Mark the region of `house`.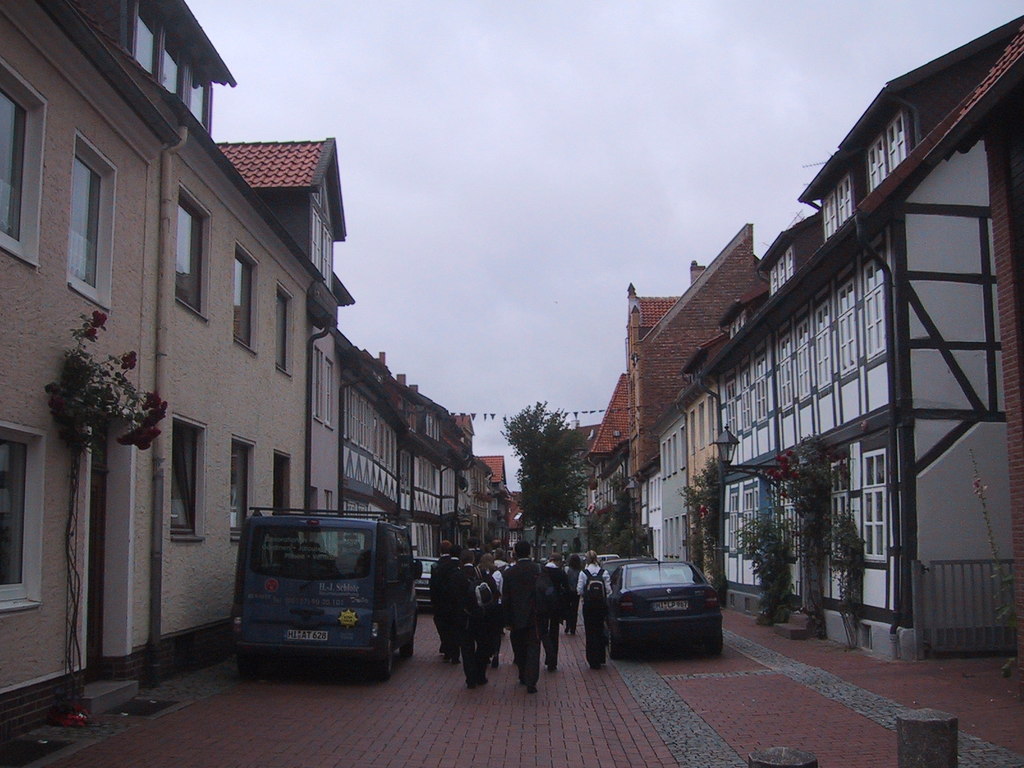
Region: [x1=136, y1=179, x2=317, y2=683].
